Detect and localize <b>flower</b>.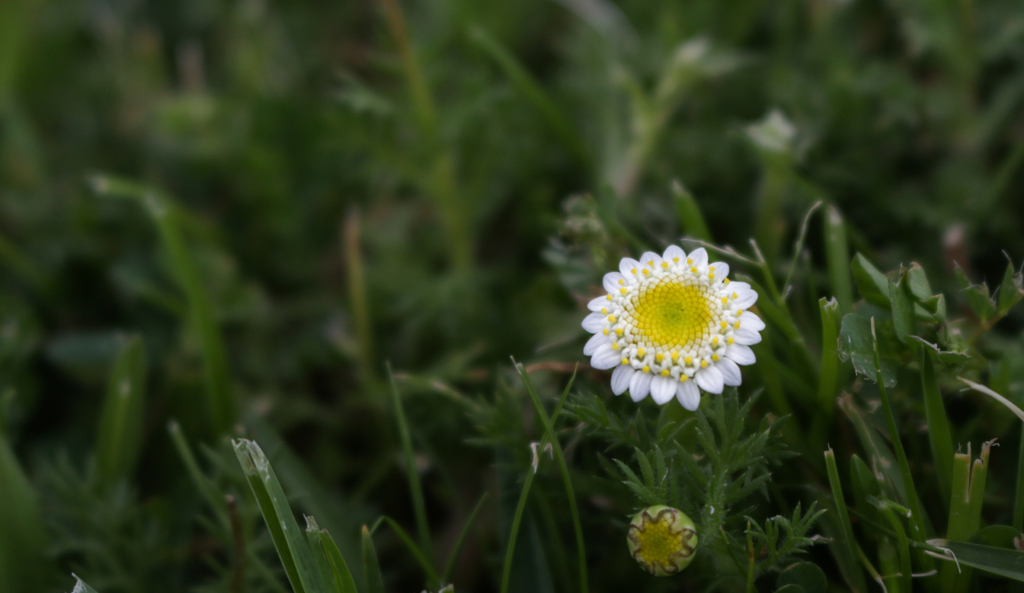
Localized at detection(577, 242, 774, 410).
